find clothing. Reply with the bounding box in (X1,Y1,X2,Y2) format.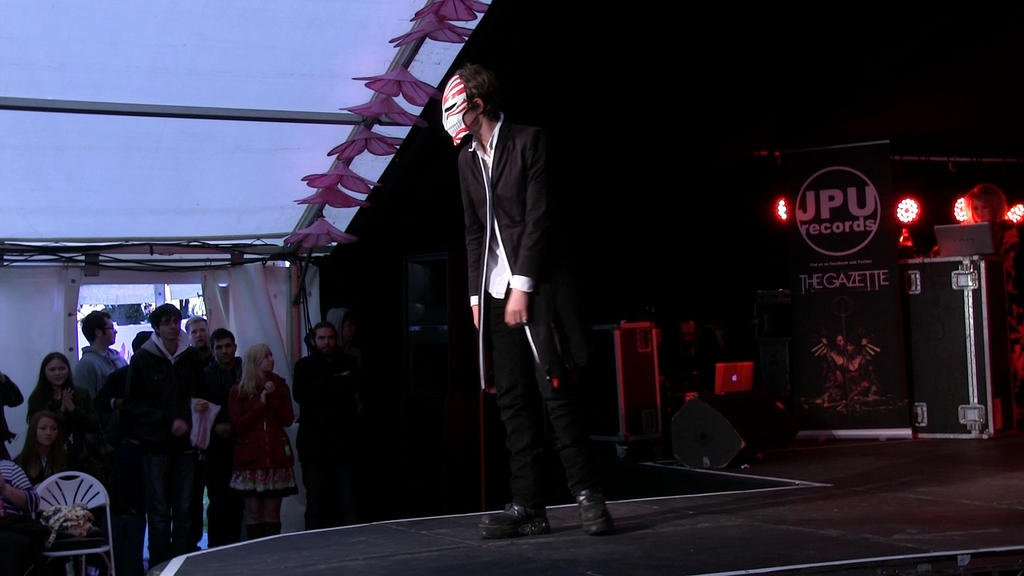
(125,334,211,557).
